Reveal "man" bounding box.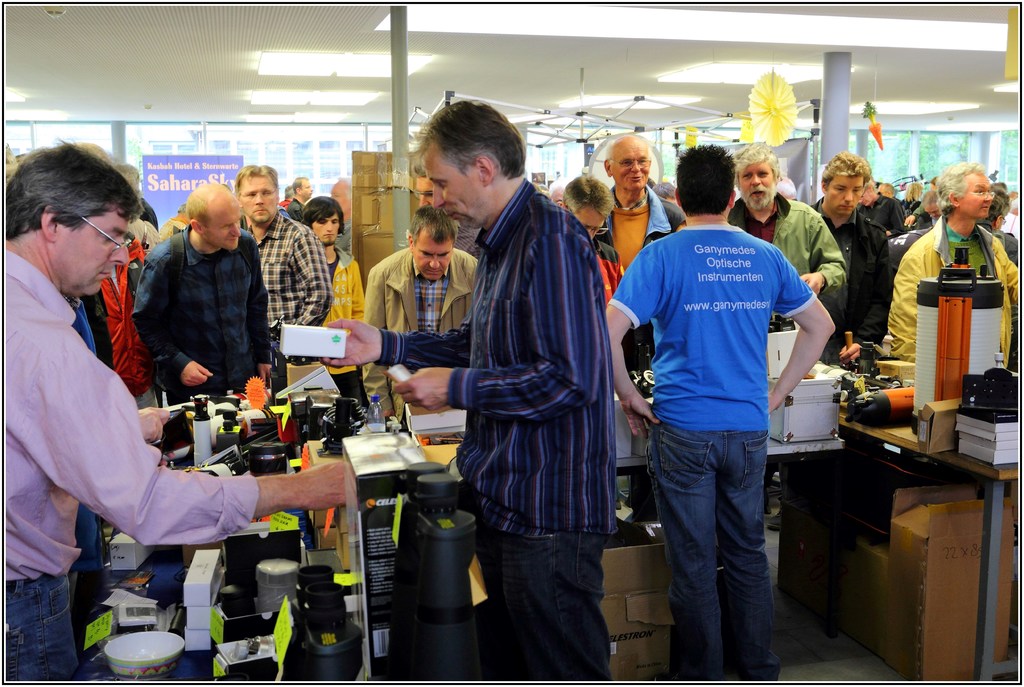
Revealed: detection(885, 162, 1021, 362).
